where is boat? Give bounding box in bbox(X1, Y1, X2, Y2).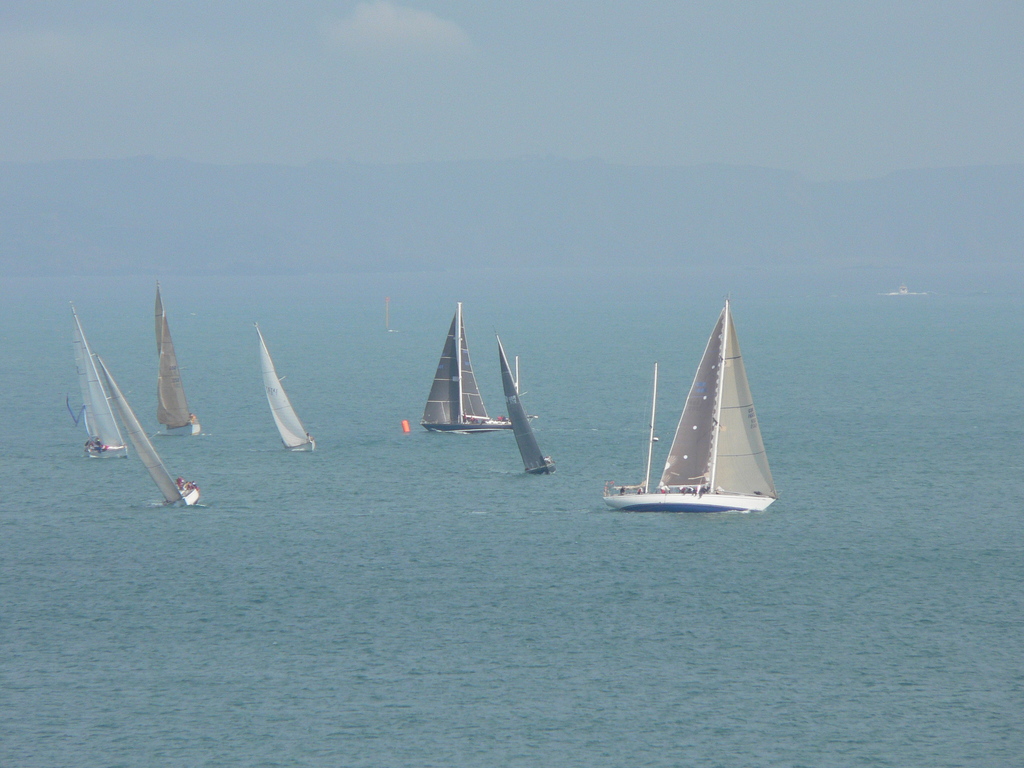
bbox(262, 319, 319, 461).
